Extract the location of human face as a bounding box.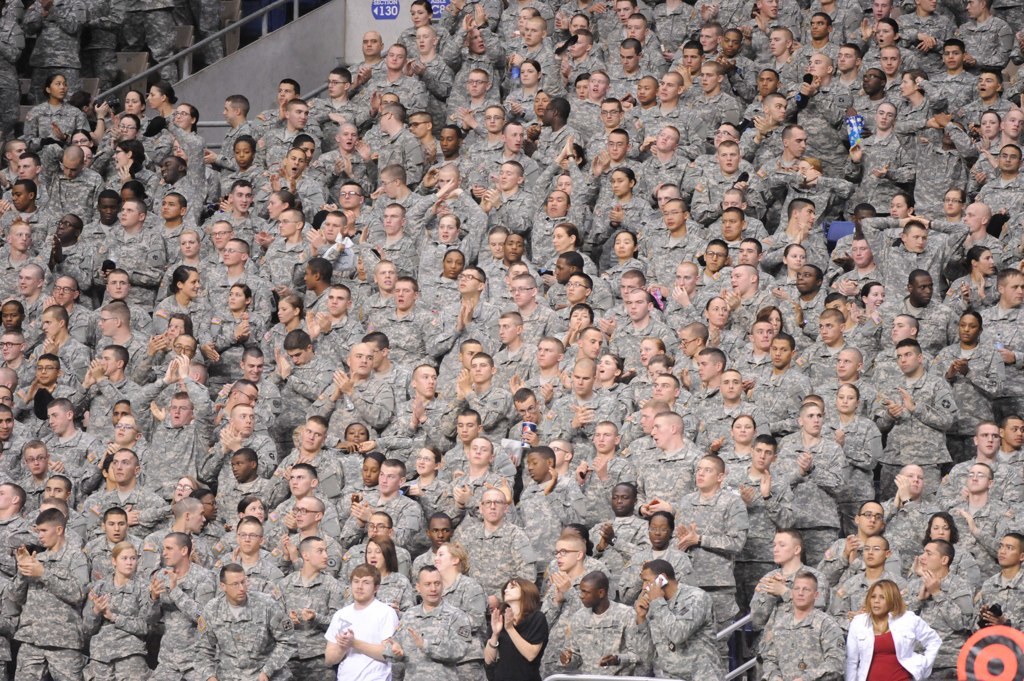
552, 257, 576, 284.
